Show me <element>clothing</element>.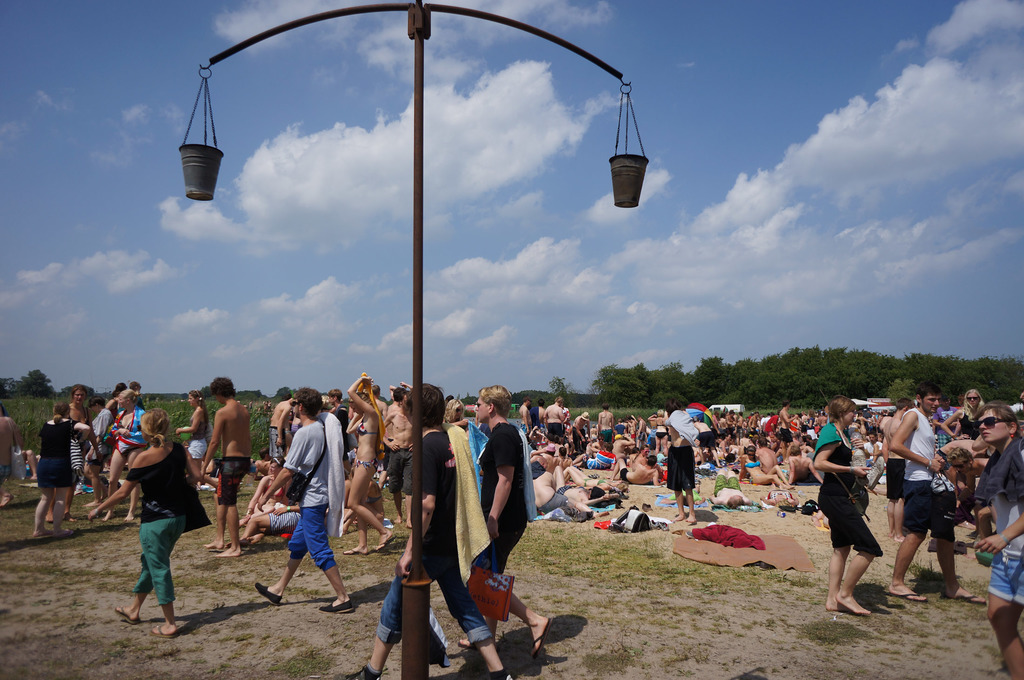
<element>clothing</element> is here: [left=596, top=475, right=613, bottom=489].
